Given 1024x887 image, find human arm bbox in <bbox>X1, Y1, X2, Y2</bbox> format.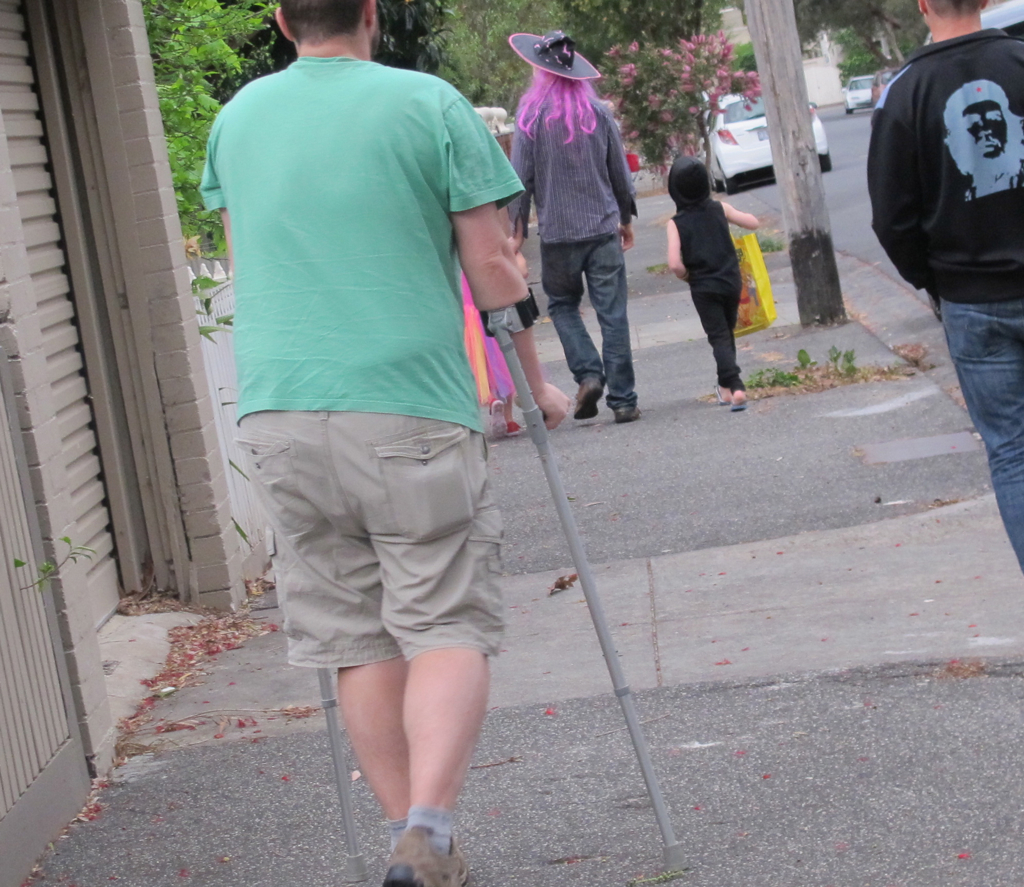
<bbox>857, 89, 942, 301</bbox>.
